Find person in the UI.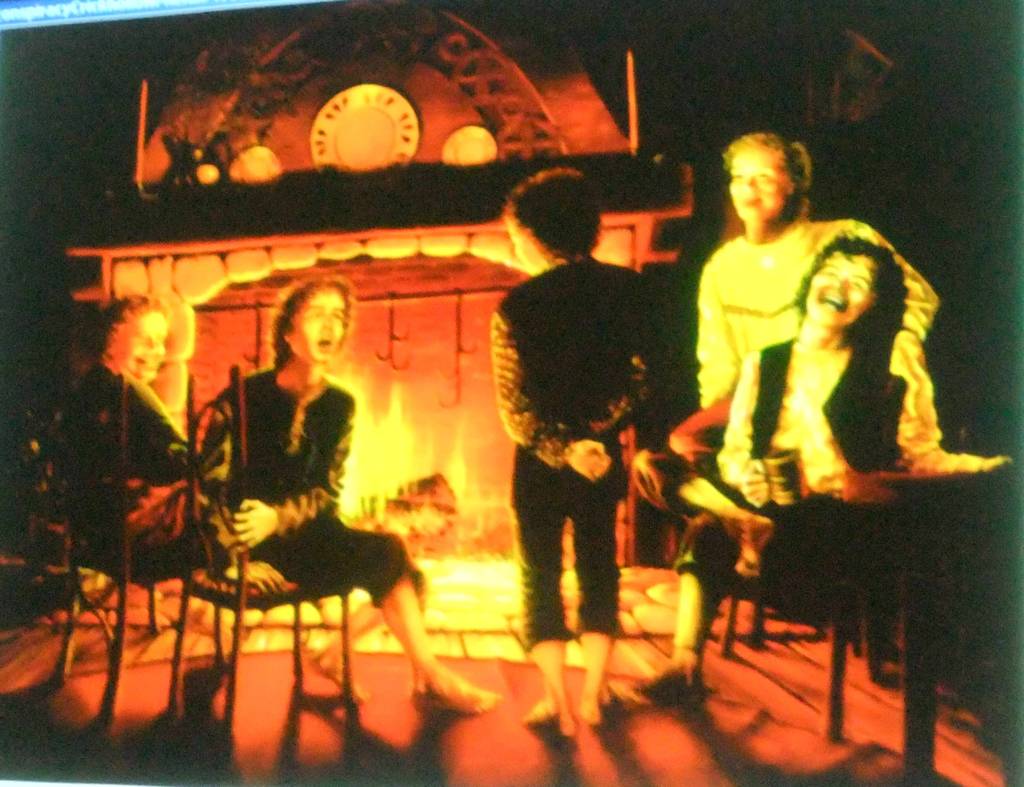
UI element at [631,231,1006,701].
